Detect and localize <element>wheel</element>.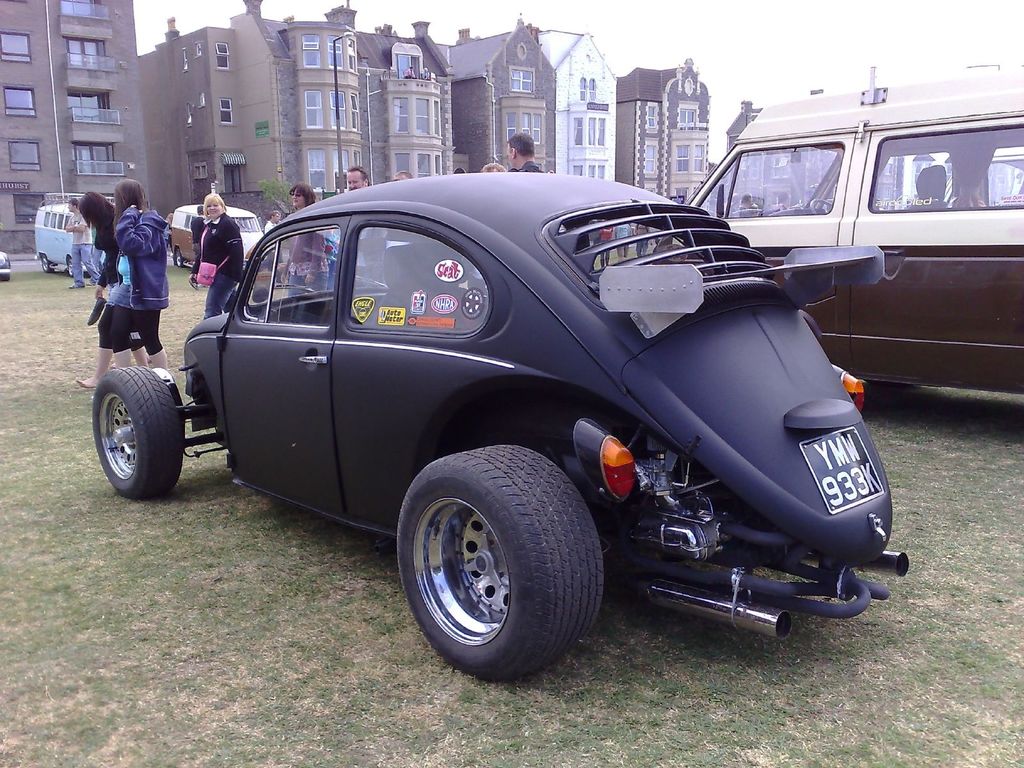
Localized at <region>92, 367, 187, 500</region>.
